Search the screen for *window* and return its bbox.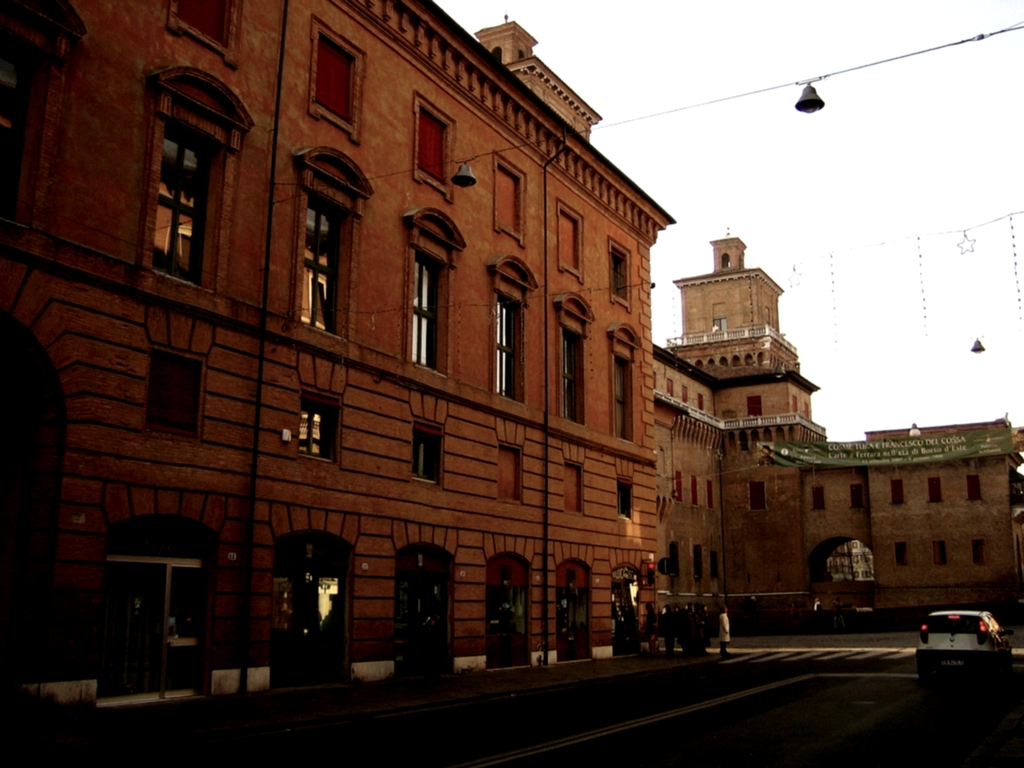
Found: left=813, top=484, right=823, bottom=515.
